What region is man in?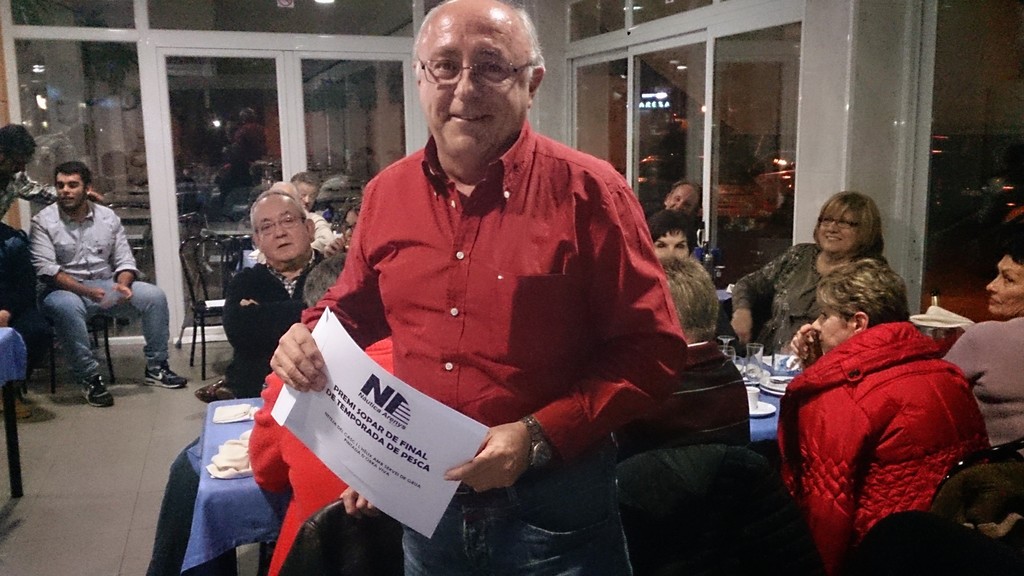
x1=0 y1=123 x2=54 y2=220.
